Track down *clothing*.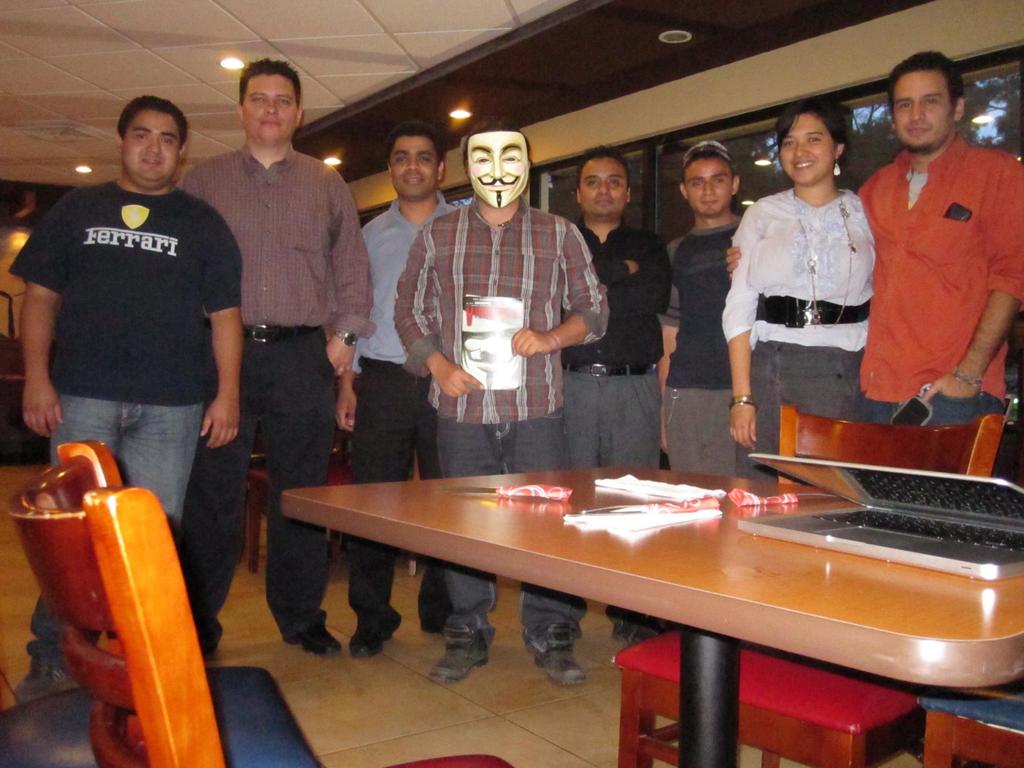
Tracked to <bbox>556, 213, 668, 474</bbox>.
